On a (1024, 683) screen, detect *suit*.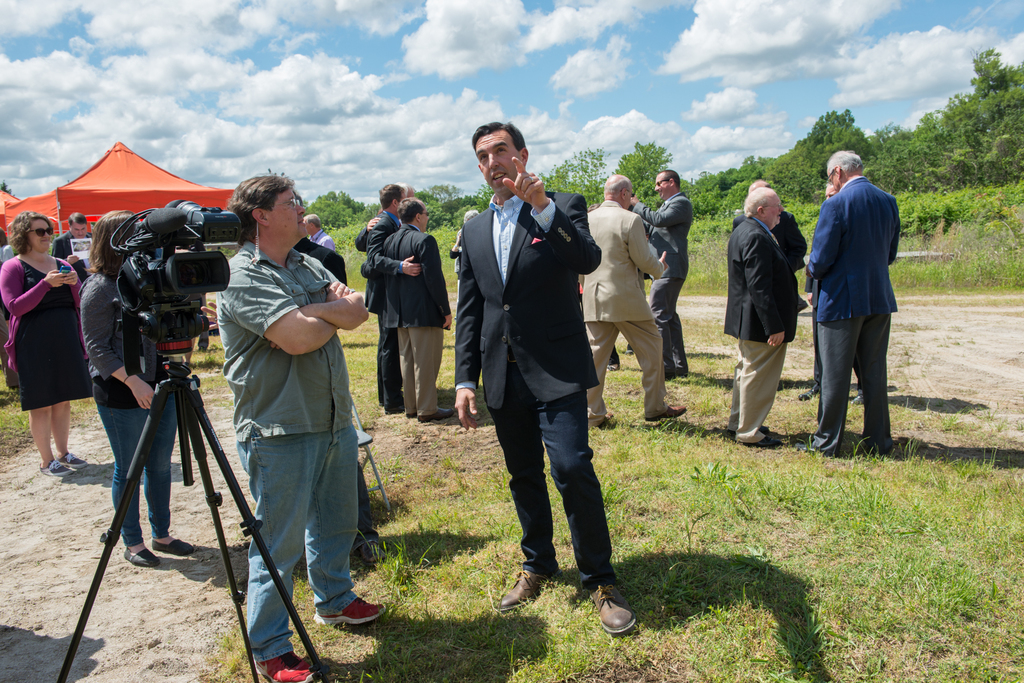
select_region(804, 182, 899, 463).
